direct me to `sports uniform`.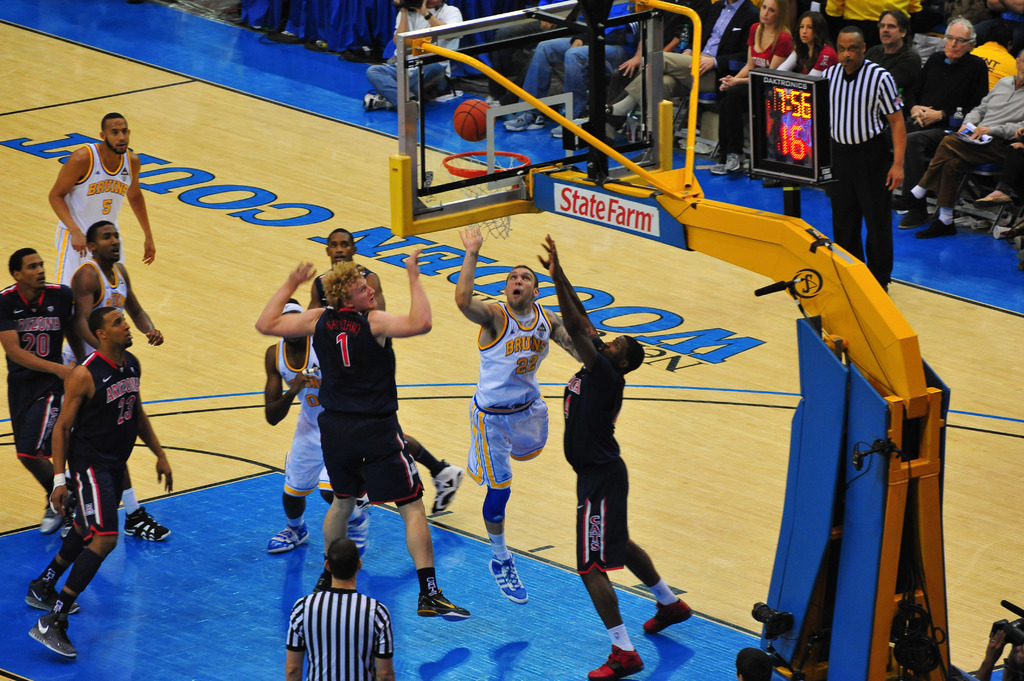
Direction: [x1=0, y1=282, x2=79, y2=463].
